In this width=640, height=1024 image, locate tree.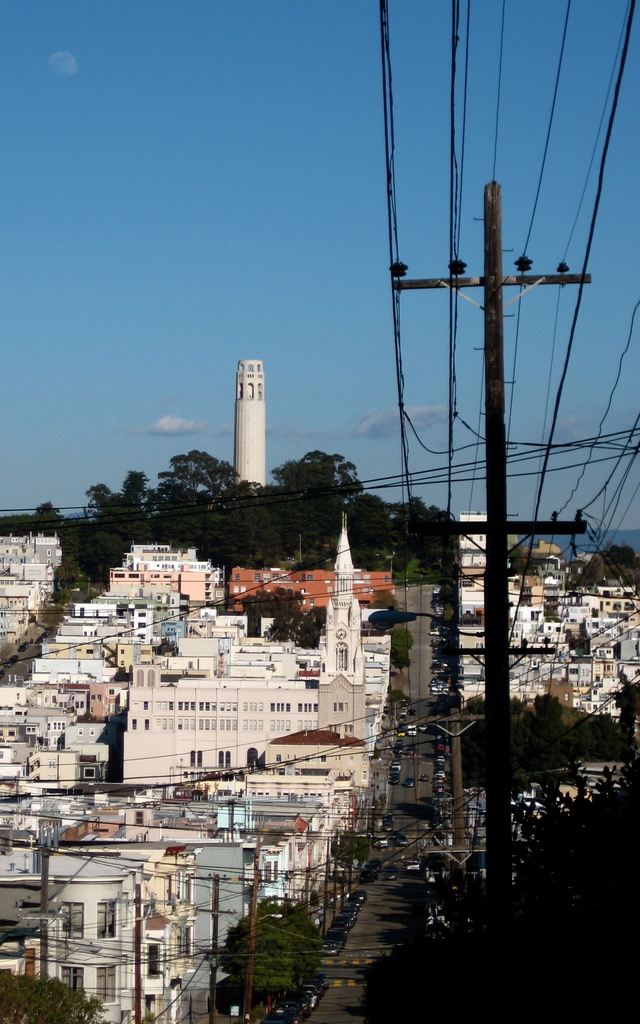
Bounding box: box=[361, 758, 639, 1023].
